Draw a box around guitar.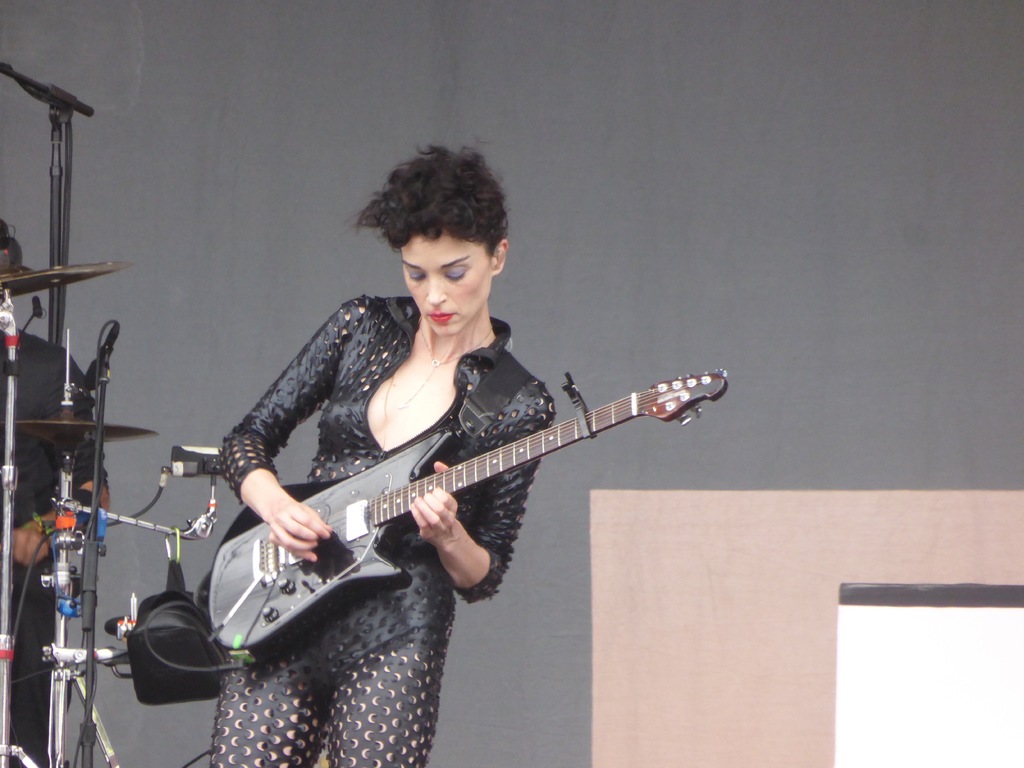
Rect(207, 371, 735, 655).
